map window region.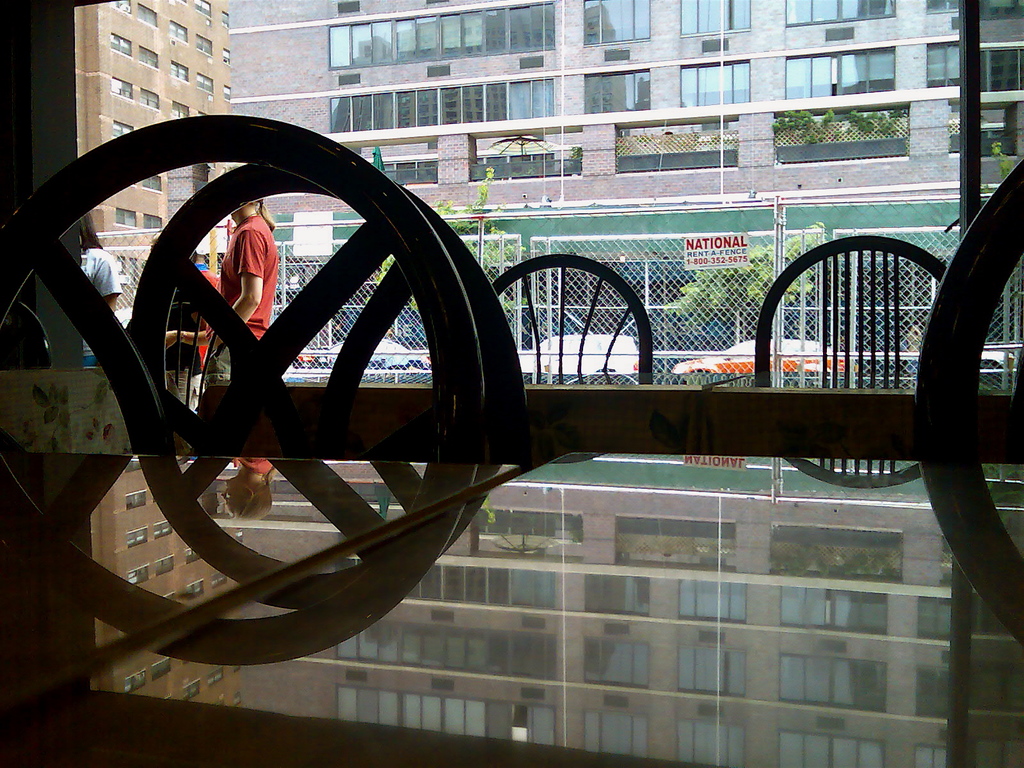
Mapped to [112, 119, 133, 139].
